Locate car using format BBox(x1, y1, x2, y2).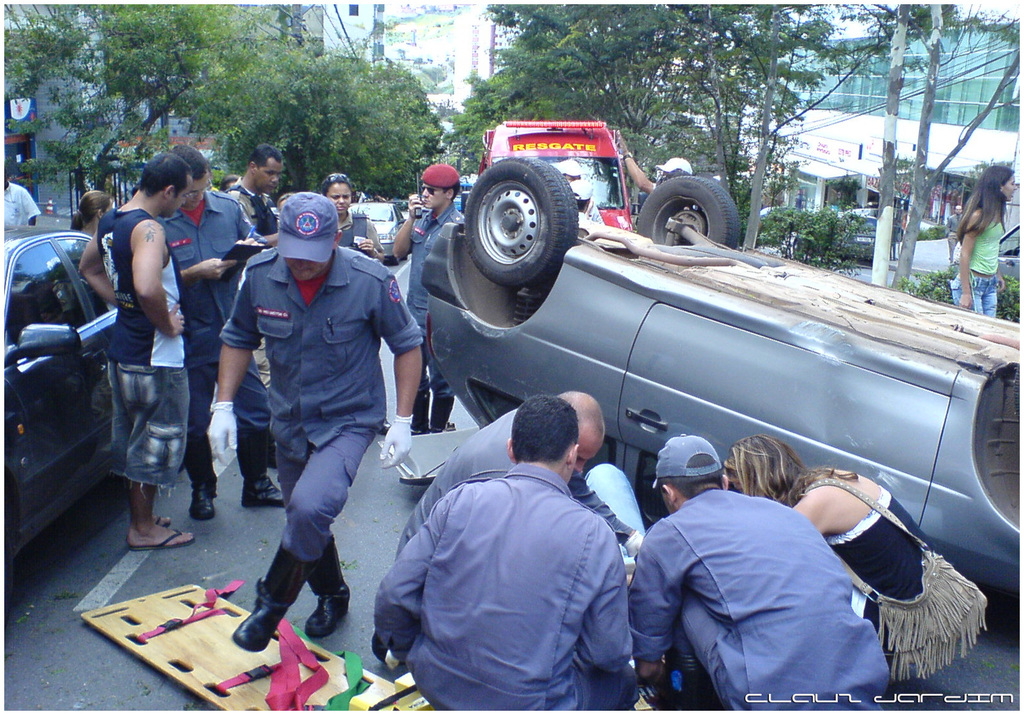
BBox(0, 234, 119, 627).
